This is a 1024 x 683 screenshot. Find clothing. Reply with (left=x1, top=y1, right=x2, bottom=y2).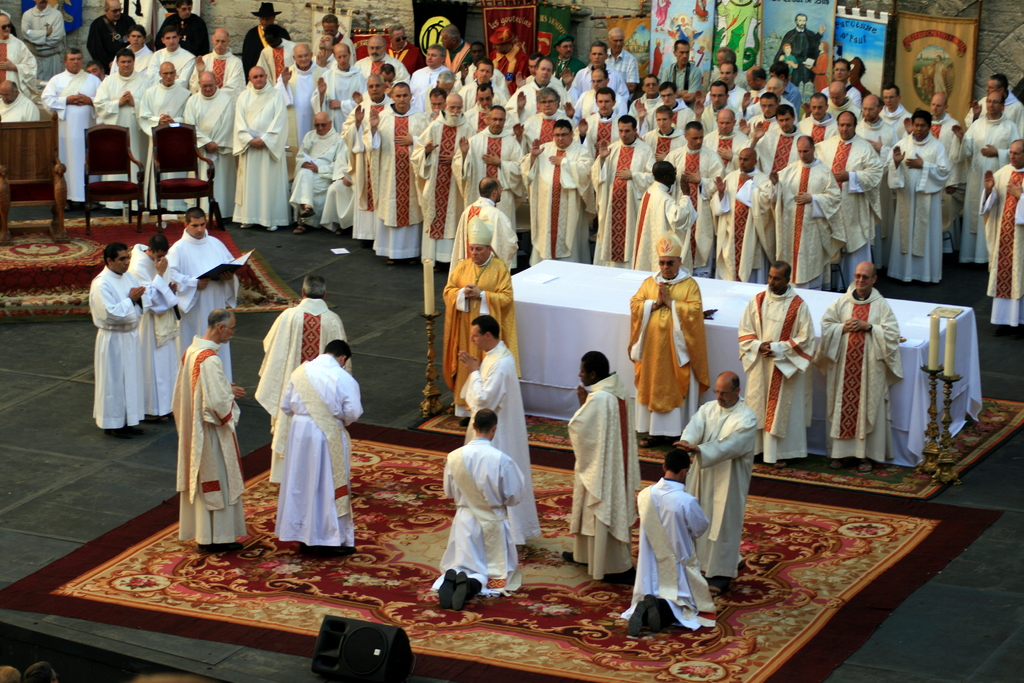
(left=953, top=108, right=1023, bottom=262).
